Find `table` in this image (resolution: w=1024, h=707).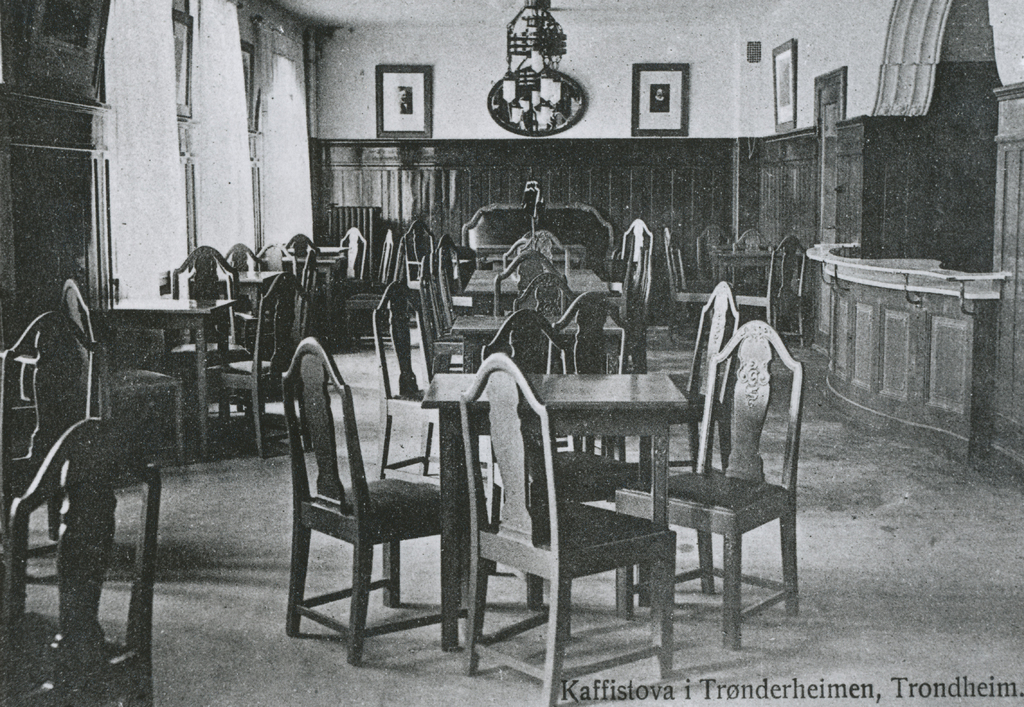
<box>464,267,605,298</box>.
